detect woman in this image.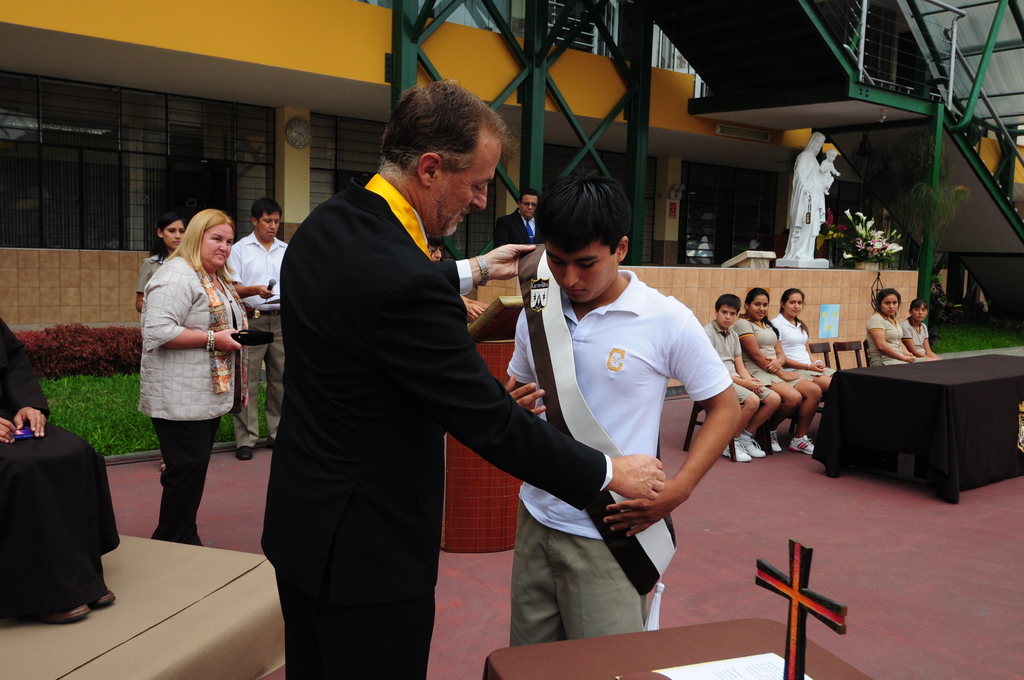
Detection: {"x1": 865, "y1": 287, "x2": 918, "y2": 371}.
